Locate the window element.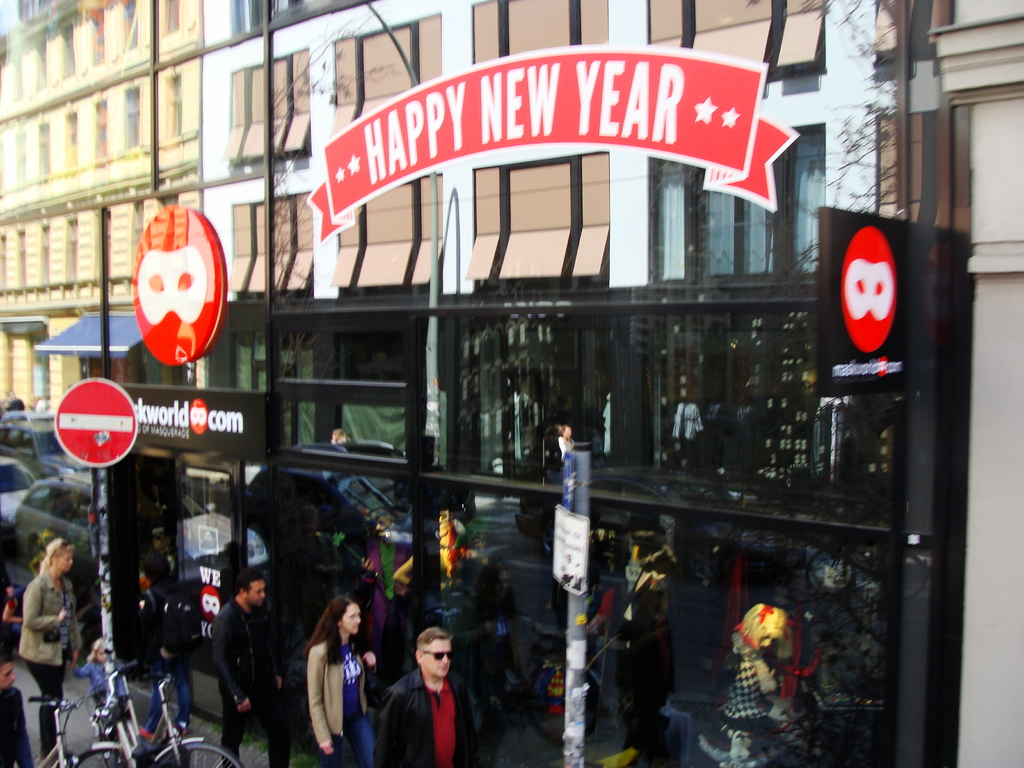
Element bbox: region(92, 7, 102, 79).
